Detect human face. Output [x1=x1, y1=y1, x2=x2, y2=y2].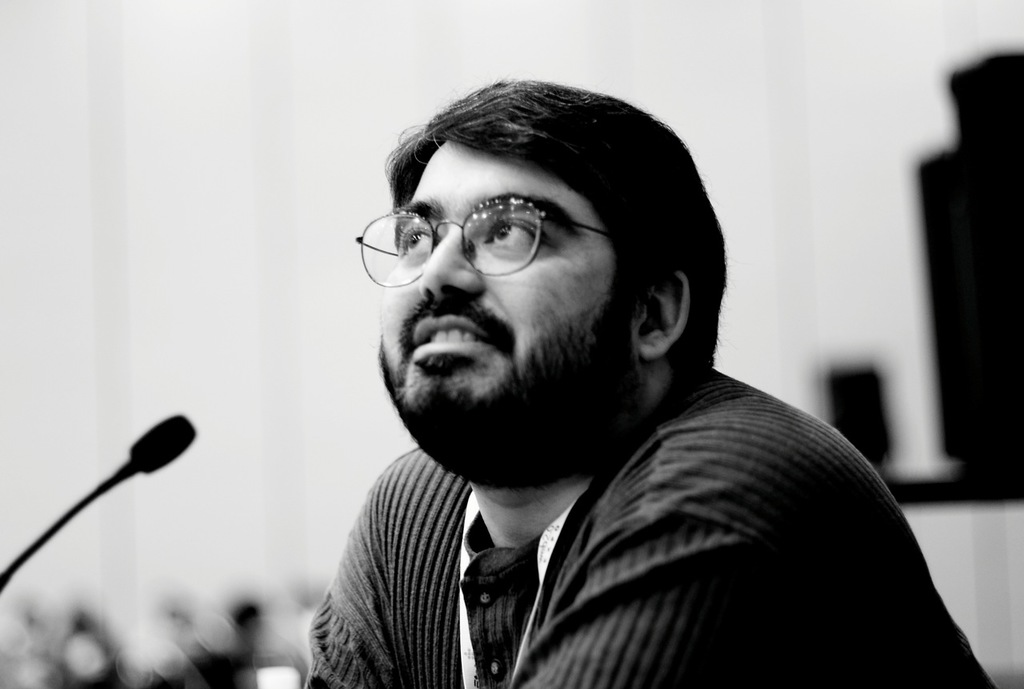
[x1=373, y1=137, x2=637, y2=467].
